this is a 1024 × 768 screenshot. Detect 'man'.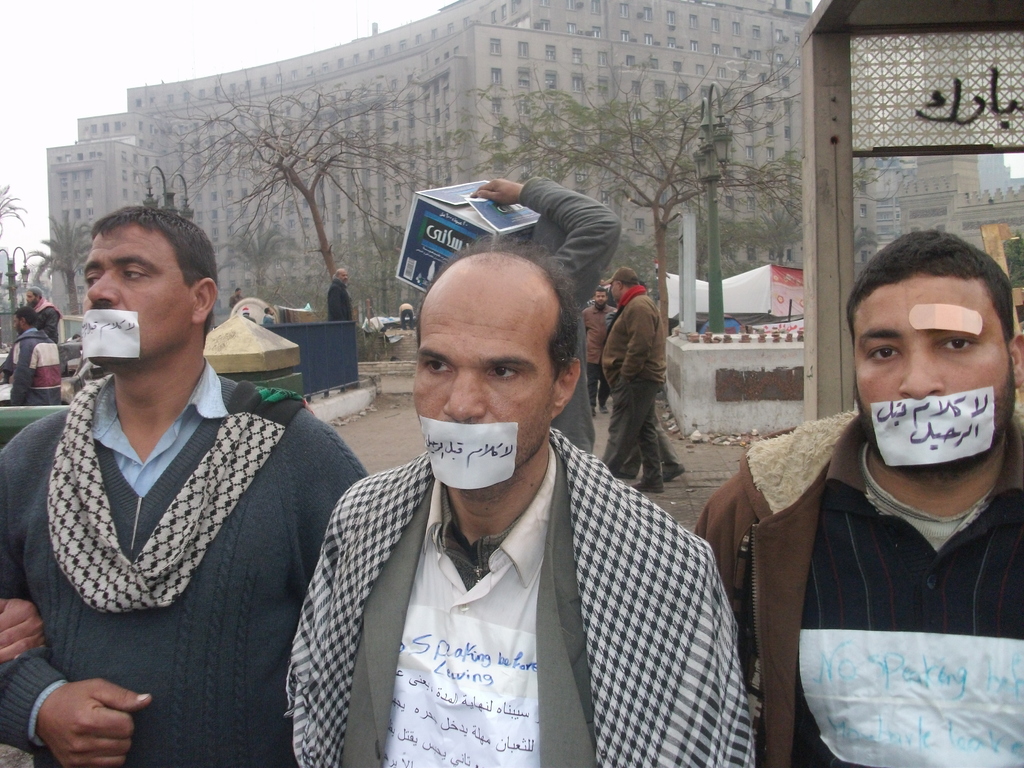
(694,230,1023,767).
